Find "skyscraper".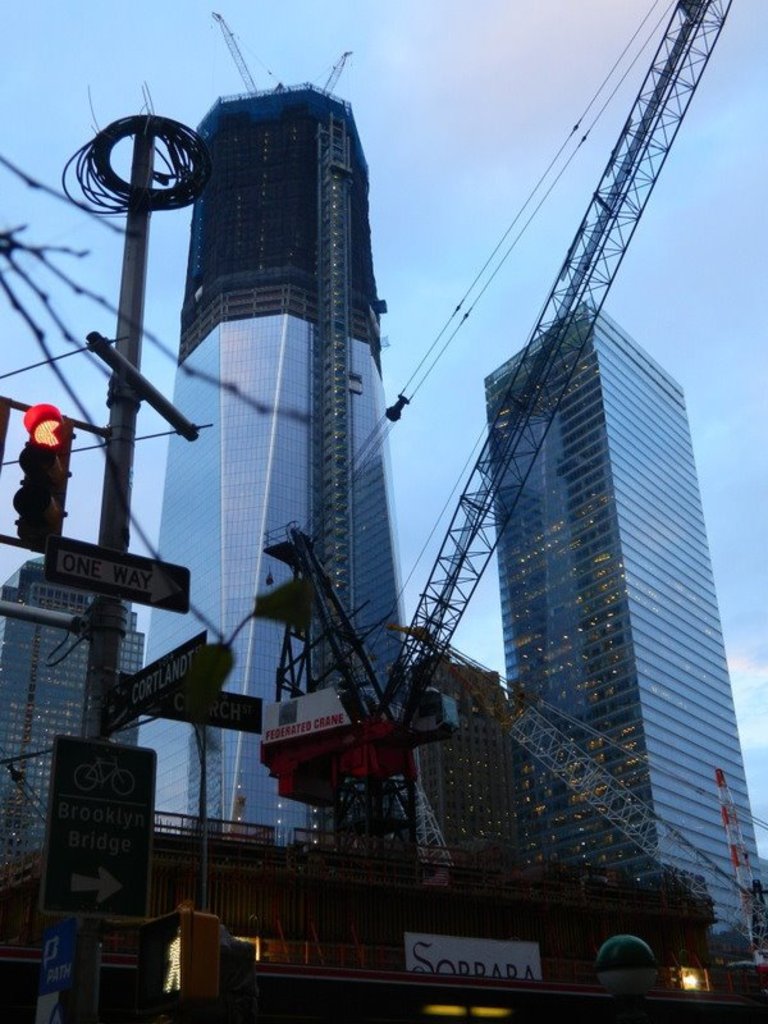
crop(0, 553, 146, 957).
